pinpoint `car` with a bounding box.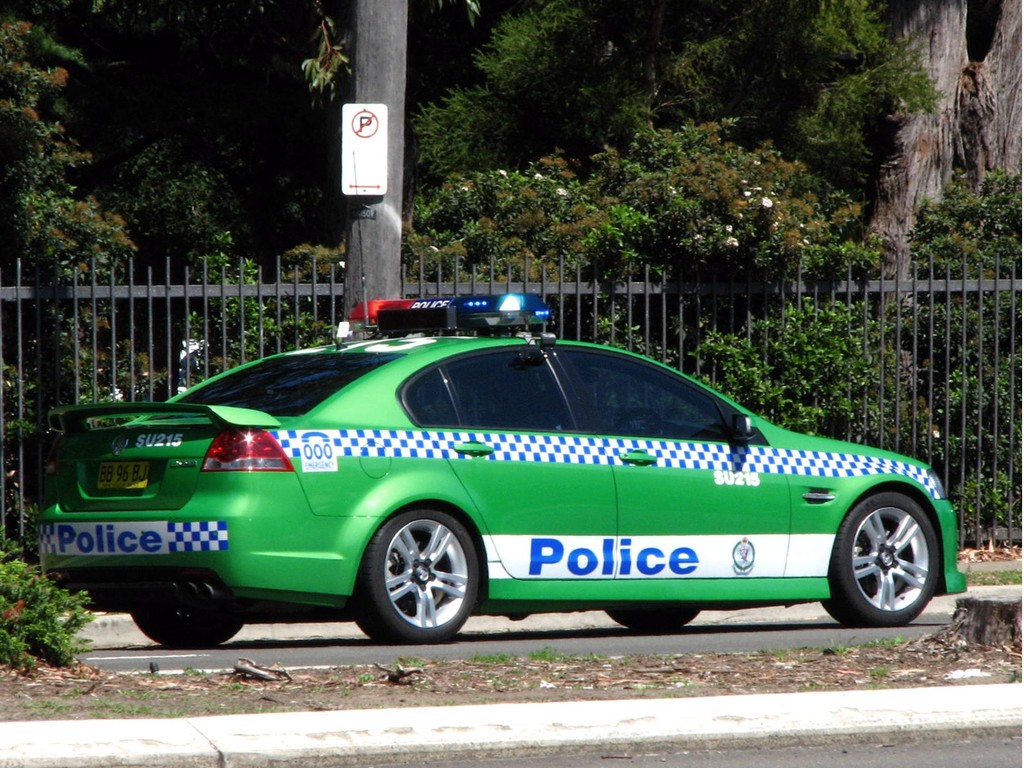
[x1=35, y1=285, x2=974, y2=648].
